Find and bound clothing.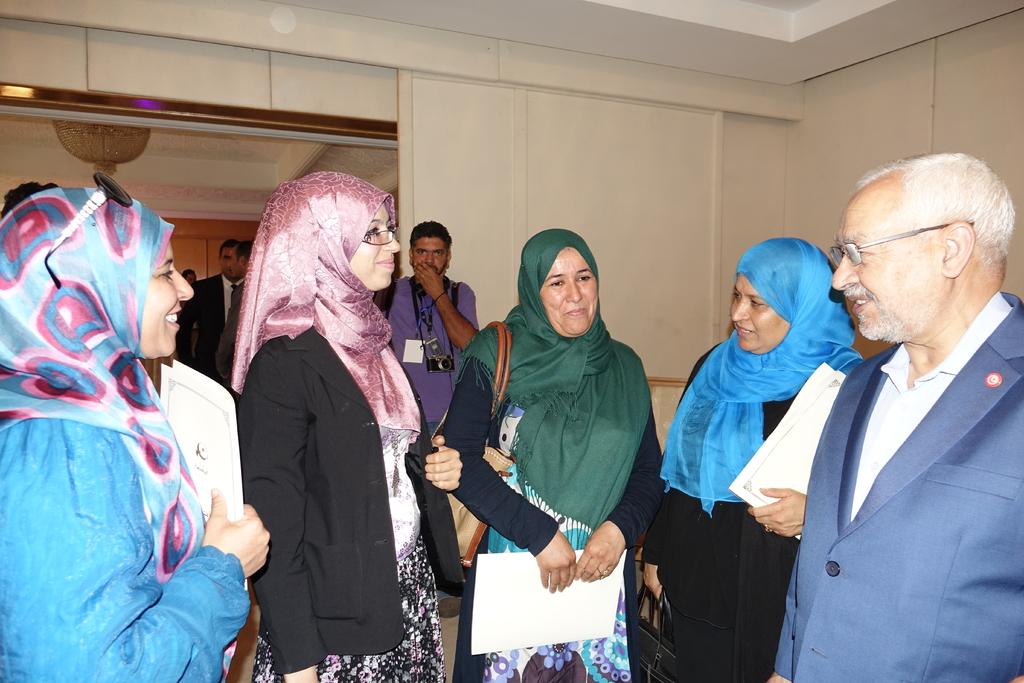
Bound: (left=653, top=239, right=886, bottom=680).
